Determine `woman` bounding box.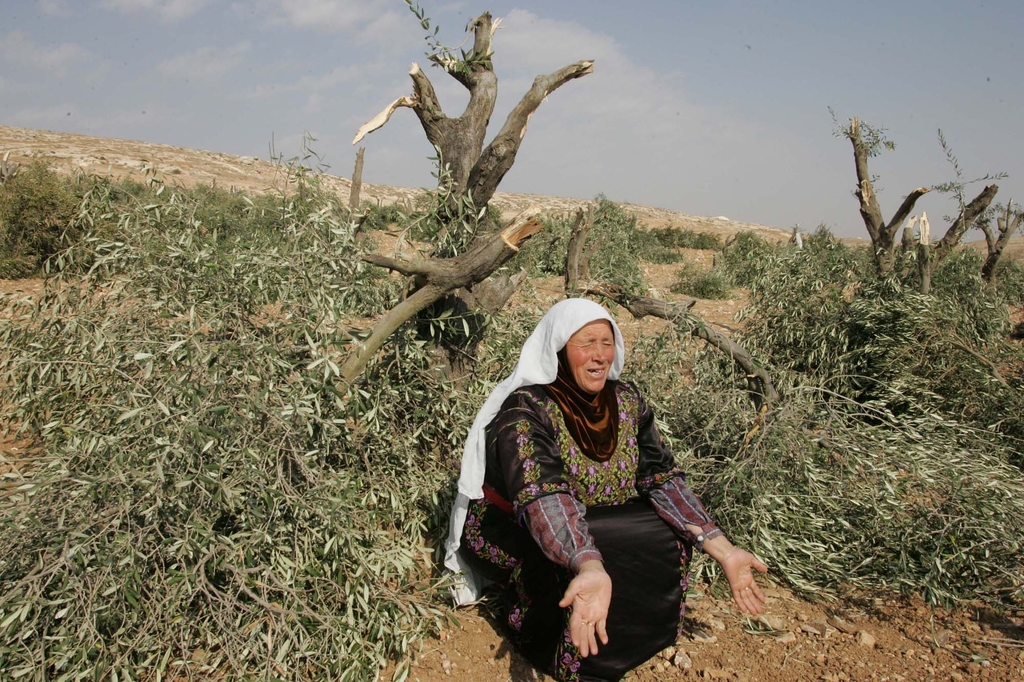
Determined: detection(453, 255, 740, 670).
